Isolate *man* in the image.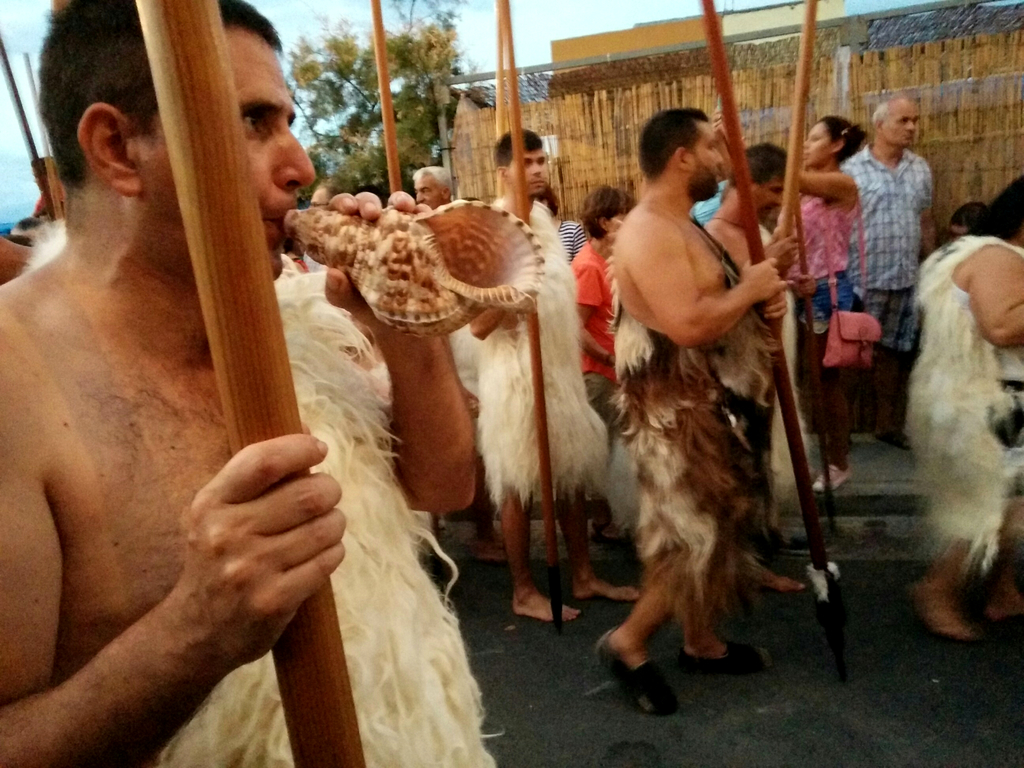
Isolated region: [left=464, top=127, right=637, bottom=621].
